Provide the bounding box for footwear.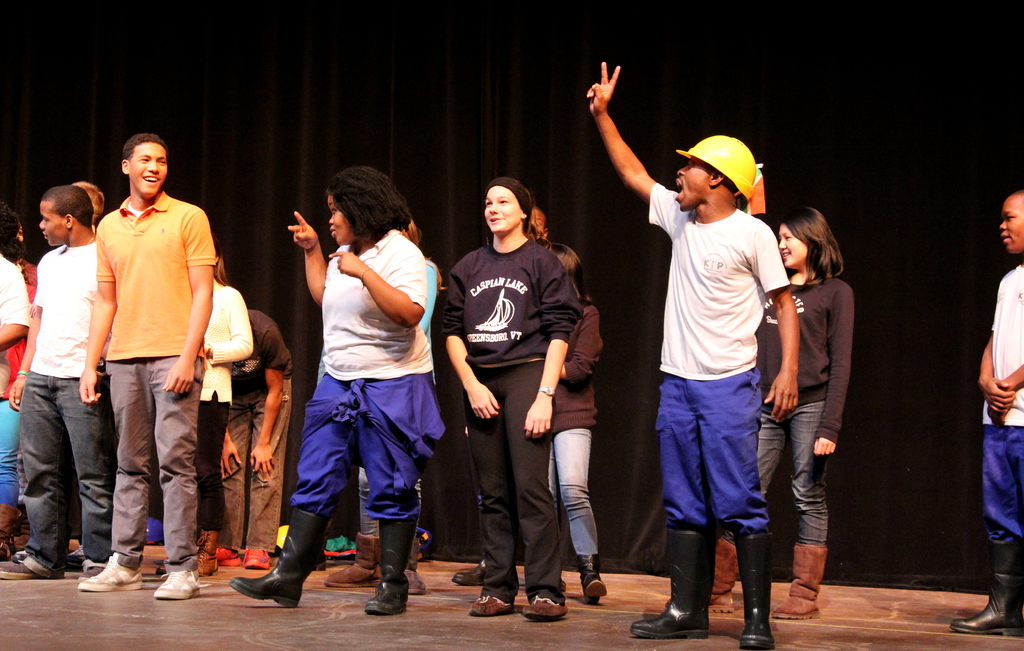
region(151, 570, 202, 602).
